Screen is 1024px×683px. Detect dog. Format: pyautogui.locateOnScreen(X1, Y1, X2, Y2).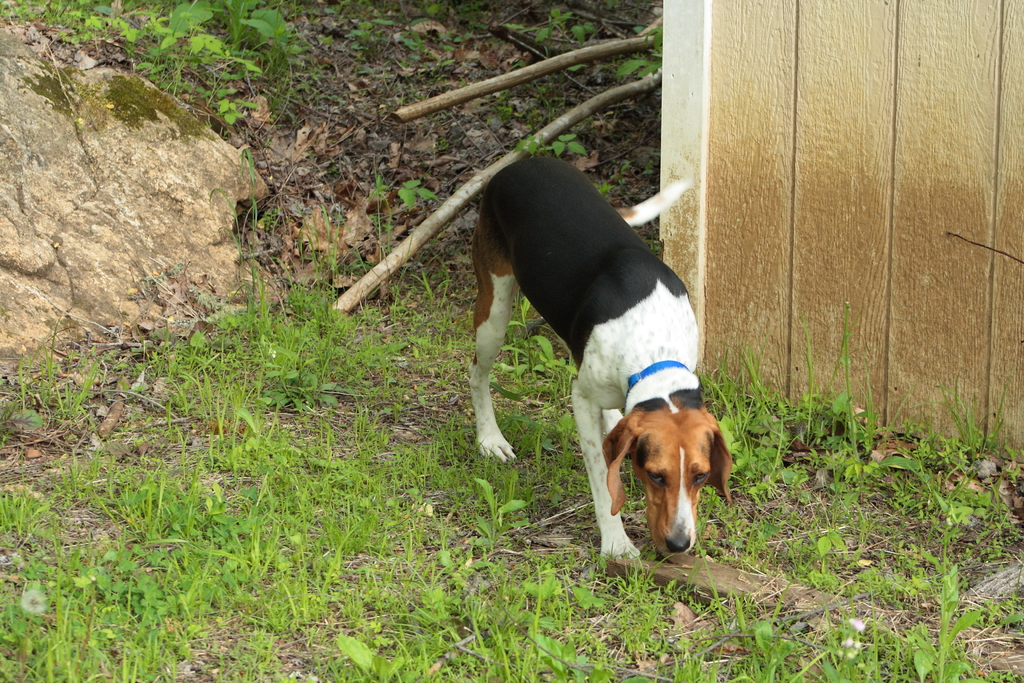
pyautogui.locateOnScreen(465, 154, 735, 568).
